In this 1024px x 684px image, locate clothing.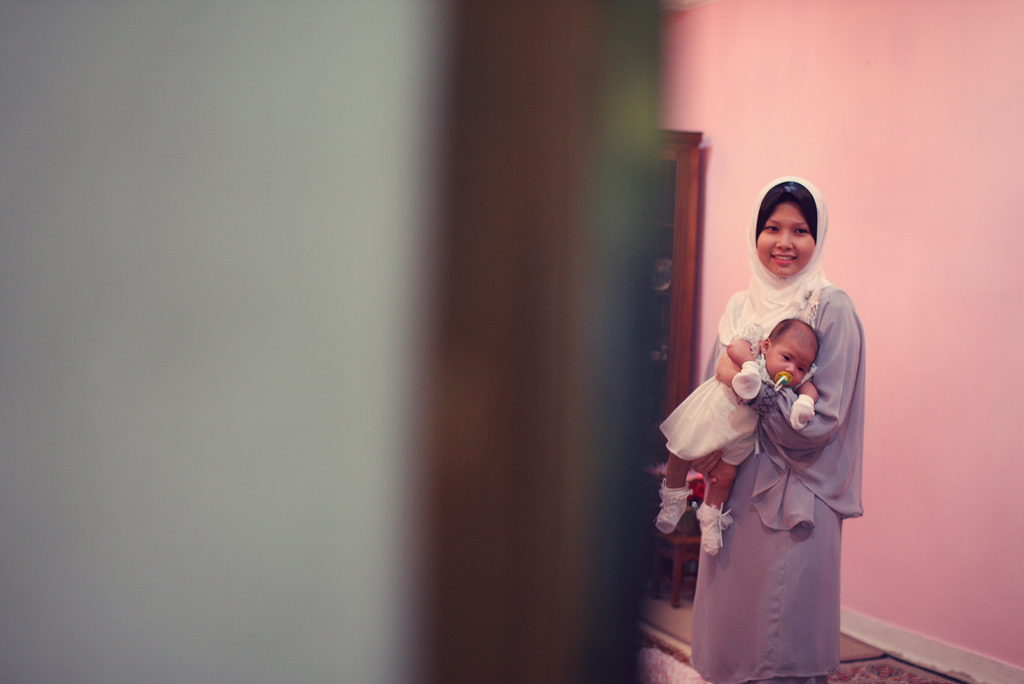
Bounding box: Rect(661, 330, 795, 462).
